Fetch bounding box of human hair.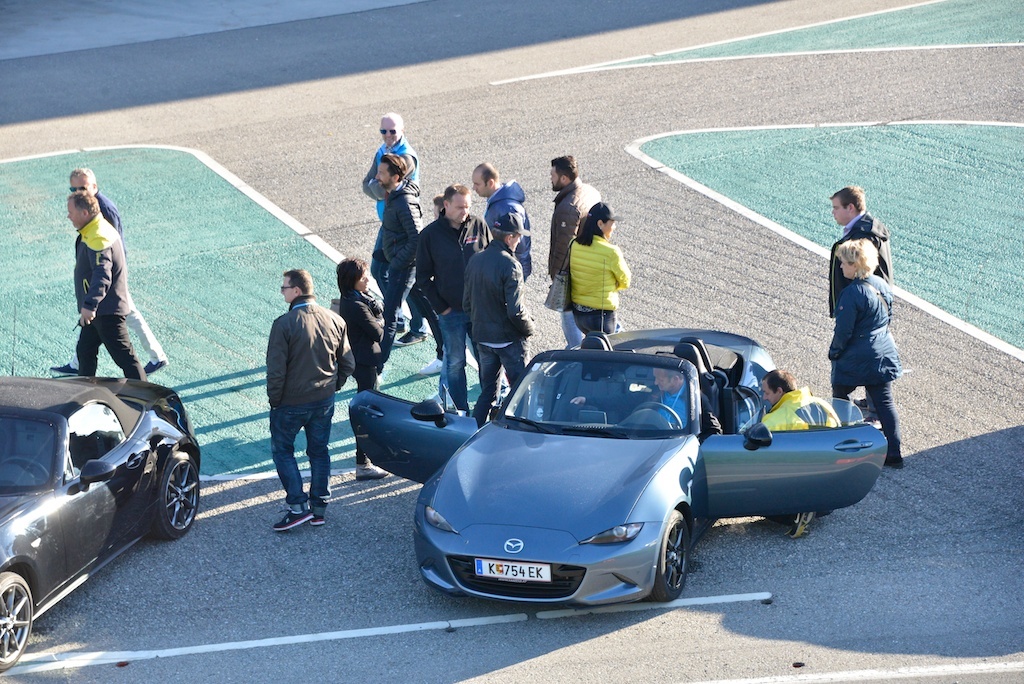
Bbox: left=69, top=168, right=93, bottom=180.
